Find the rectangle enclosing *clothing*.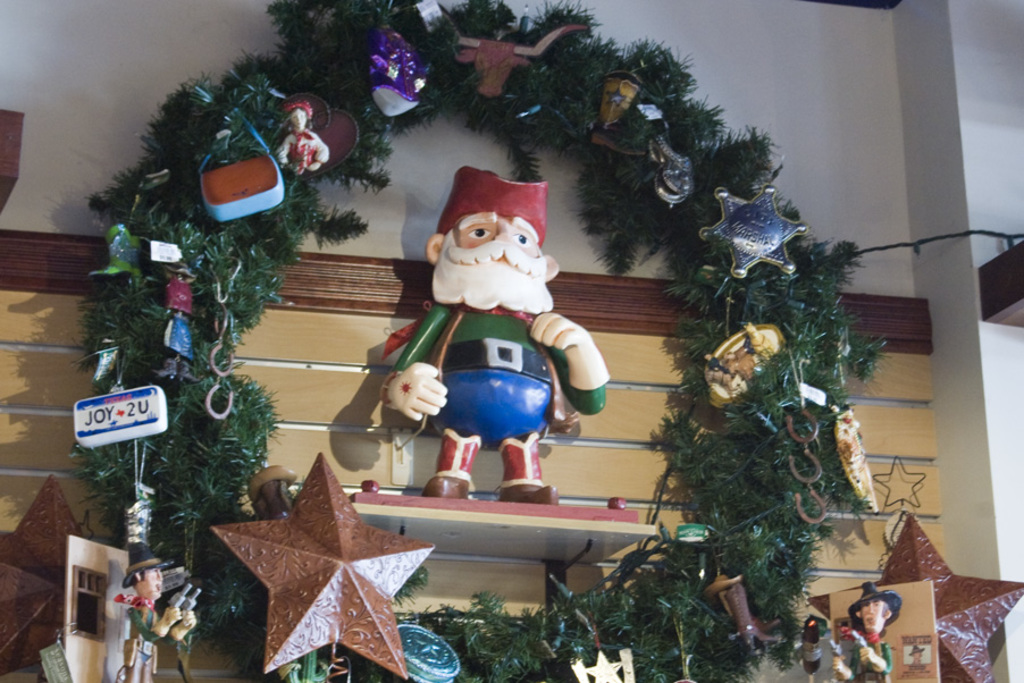
x1=848 y1=636 x2=890 y2=682.
